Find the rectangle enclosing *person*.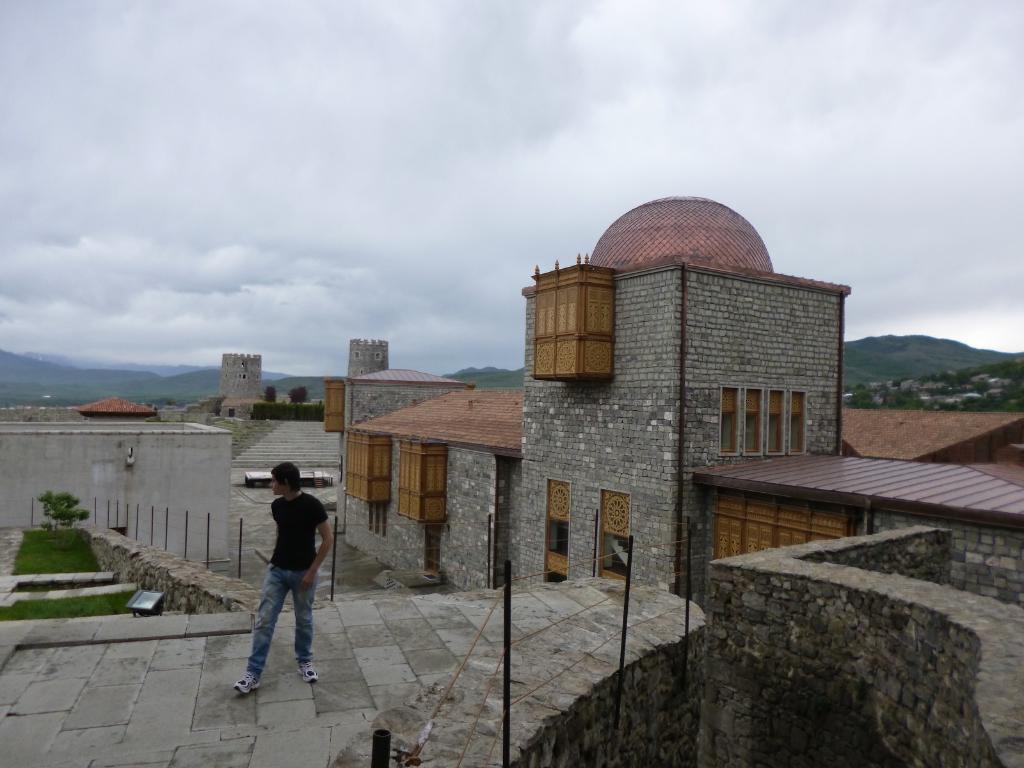
left=232, top=454, right=332, bottom=700.
